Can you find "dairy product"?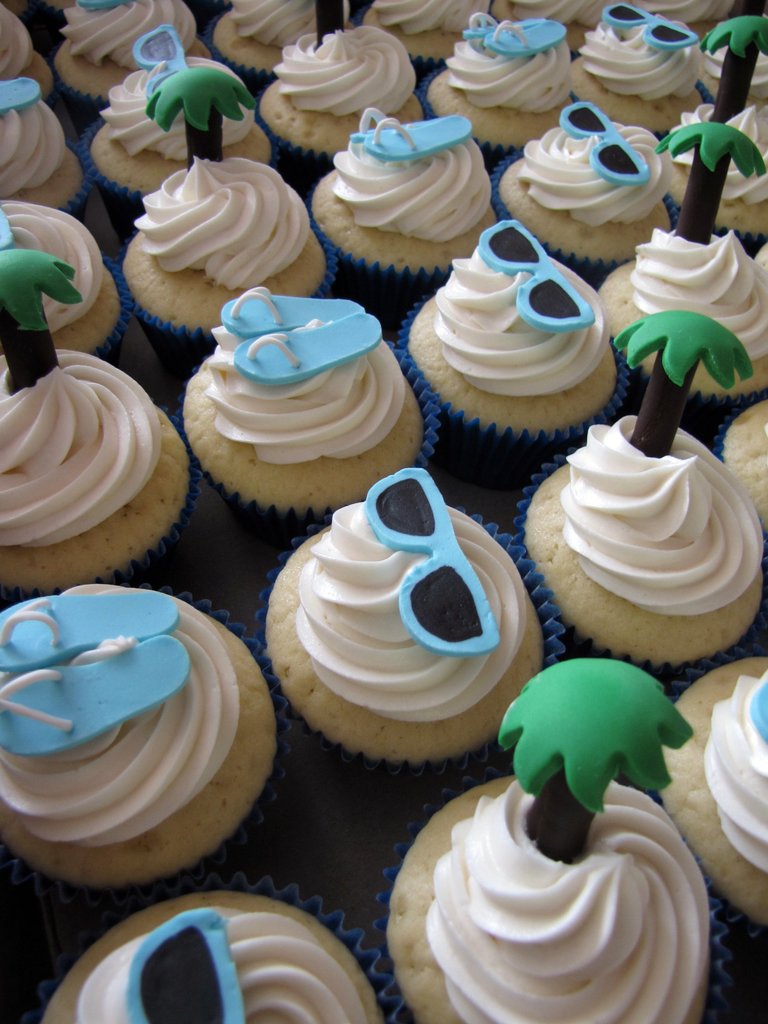
Yes, bounding box: [563,307,761,614].
